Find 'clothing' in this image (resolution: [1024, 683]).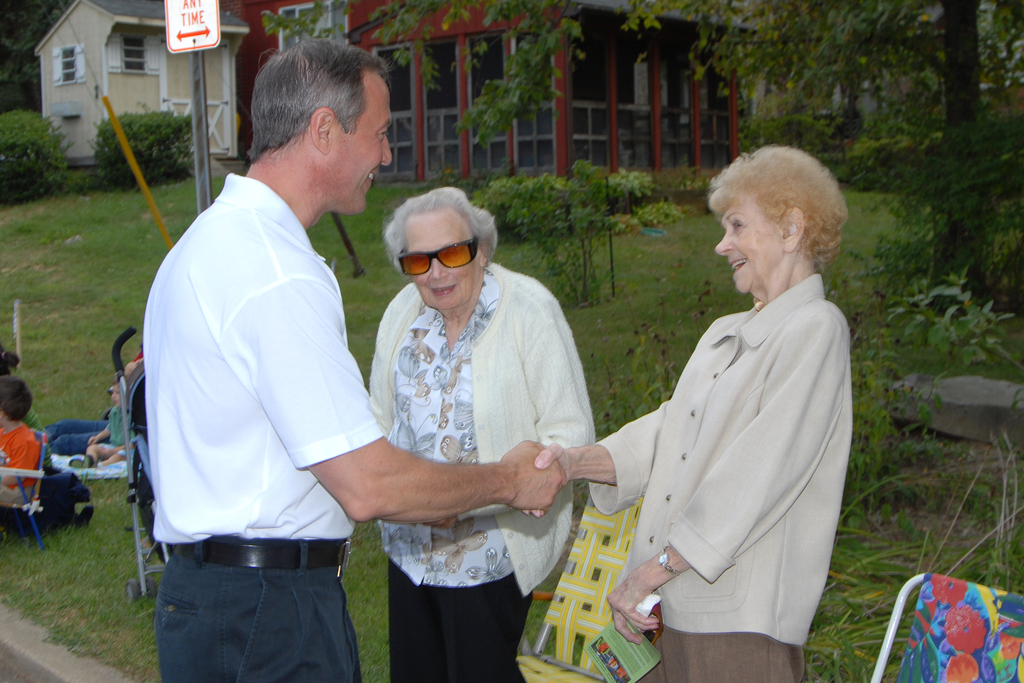
{"left": 360, "top": 257, "right": 592, "bottom": 682}.
